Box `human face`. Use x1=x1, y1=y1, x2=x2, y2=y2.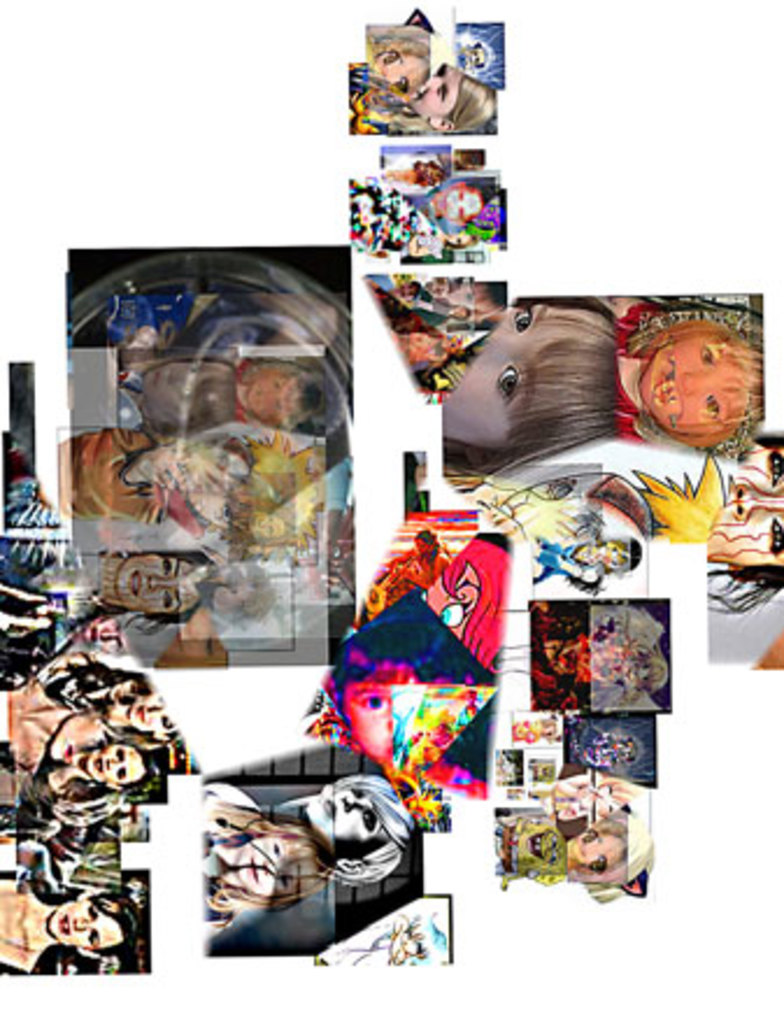
x1=419, y1=559, x2=484, y2=645.
